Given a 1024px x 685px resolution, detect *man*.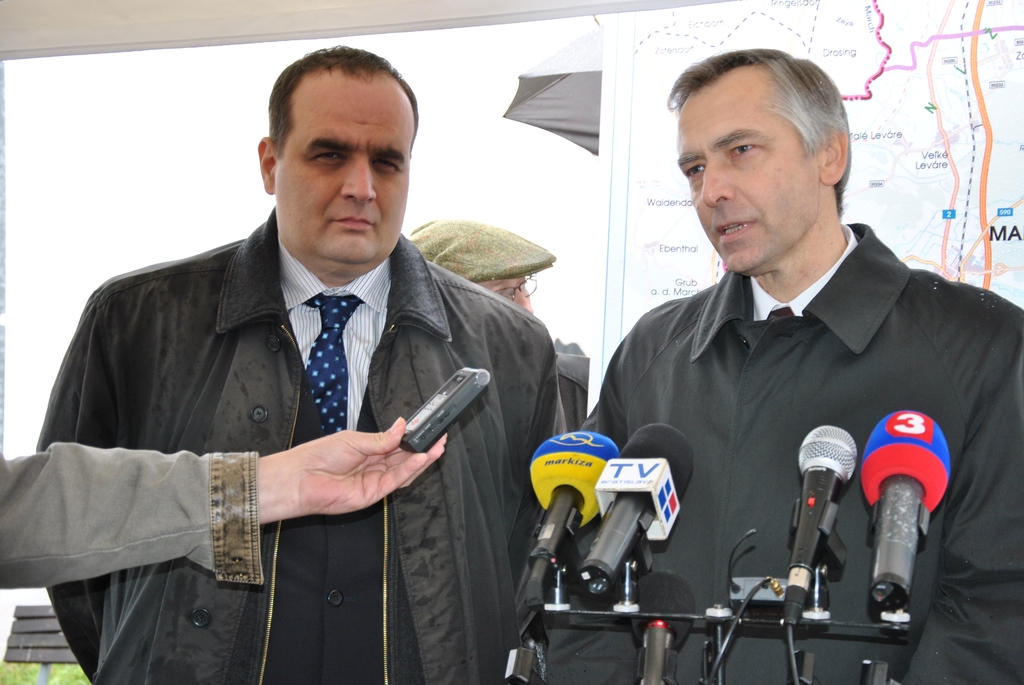
[left=568, top=42, right=1023, bottom=684].
